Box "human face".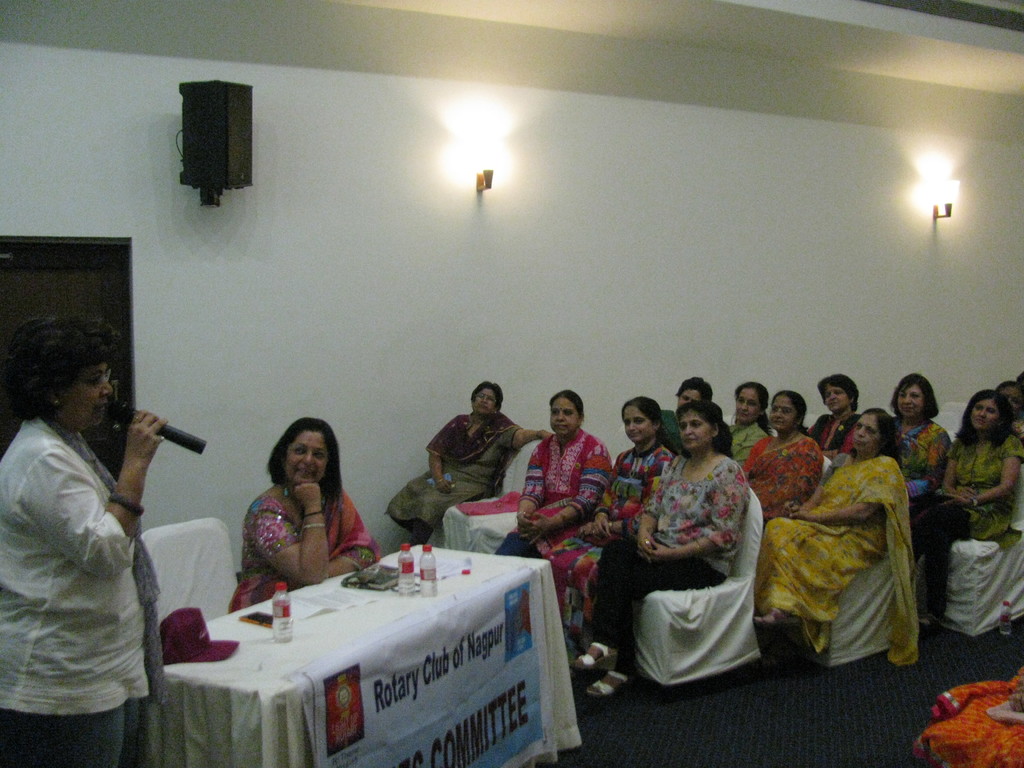
[left=473, top=385, right=500, bottom=412].
